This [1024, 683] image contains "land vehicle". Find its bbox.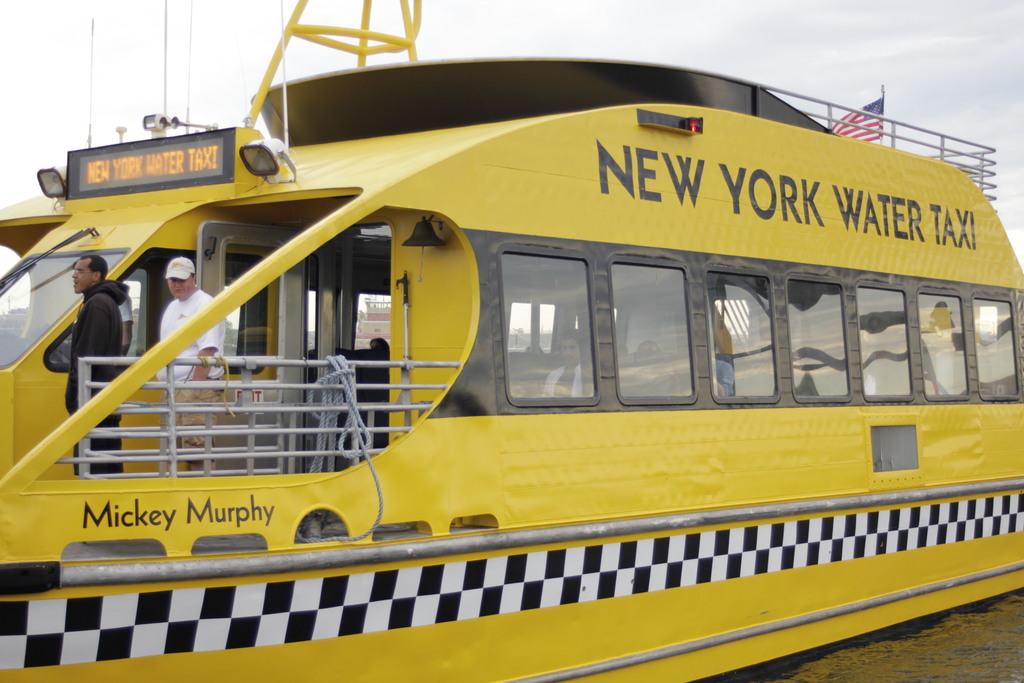
l=12, t=73, r=1005, b=649.
